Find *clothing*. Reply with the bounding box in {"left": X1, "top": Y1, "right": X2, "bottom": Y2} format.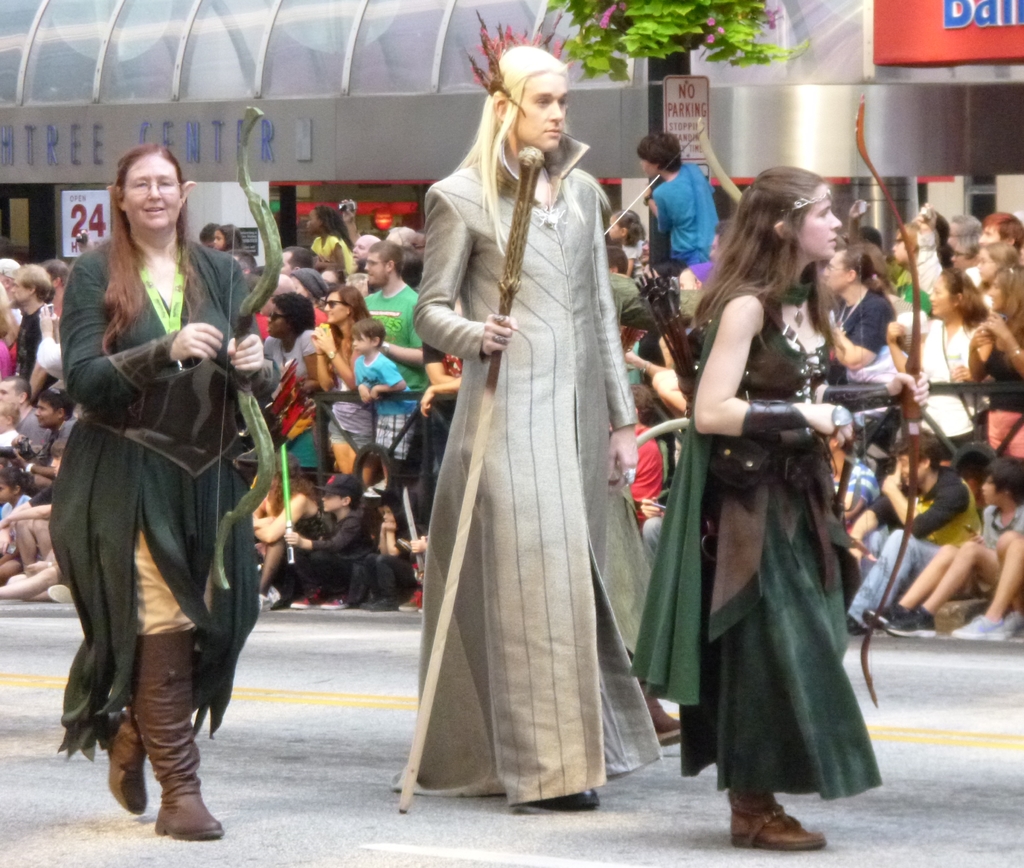
{"left": 294, "top": 234, "right": 350, "bottom": 284}.
